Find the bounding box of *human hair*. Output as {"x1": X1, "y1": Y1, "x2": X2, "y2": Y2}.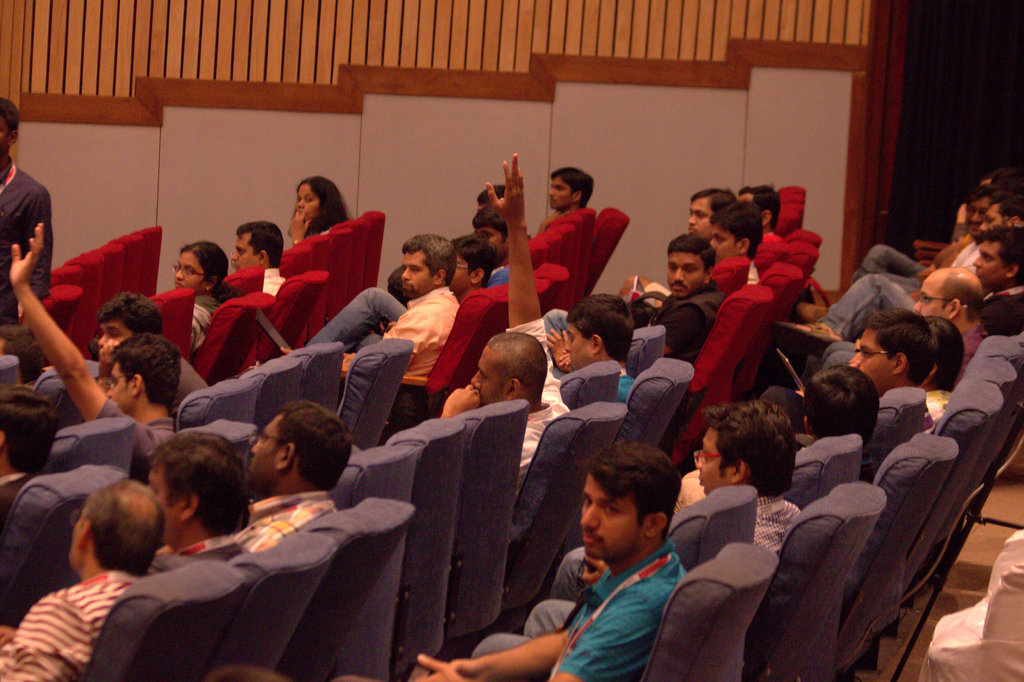
{"x1": 556, "y1": 293, "x2": 626, "y2": 360}.
